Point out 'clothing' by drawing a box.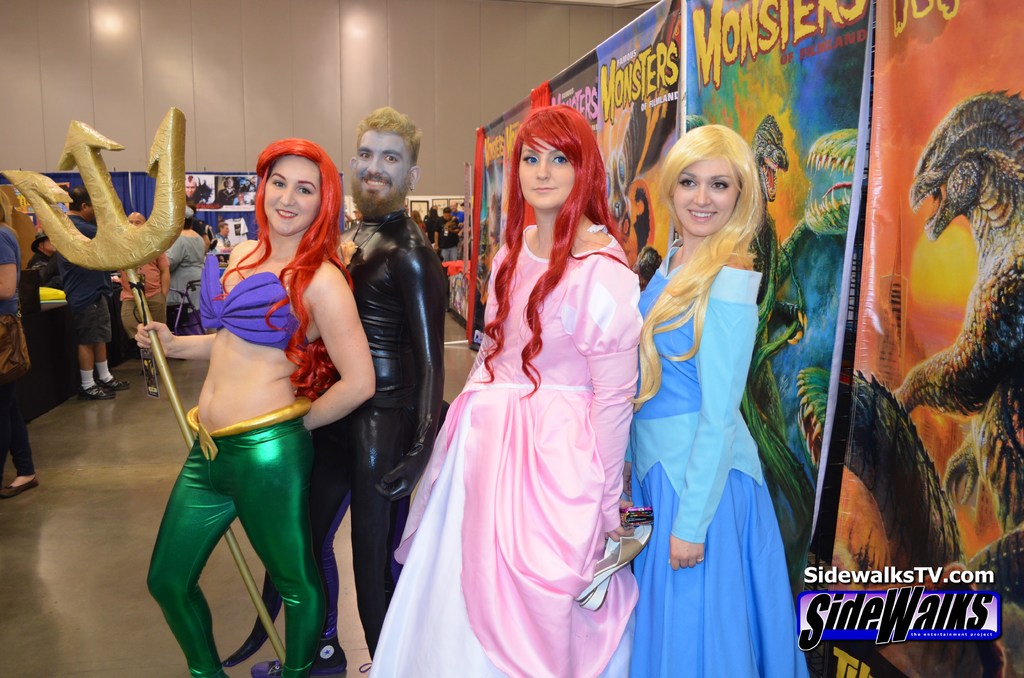
(left=140, top=389, right=321, bottom=677).
